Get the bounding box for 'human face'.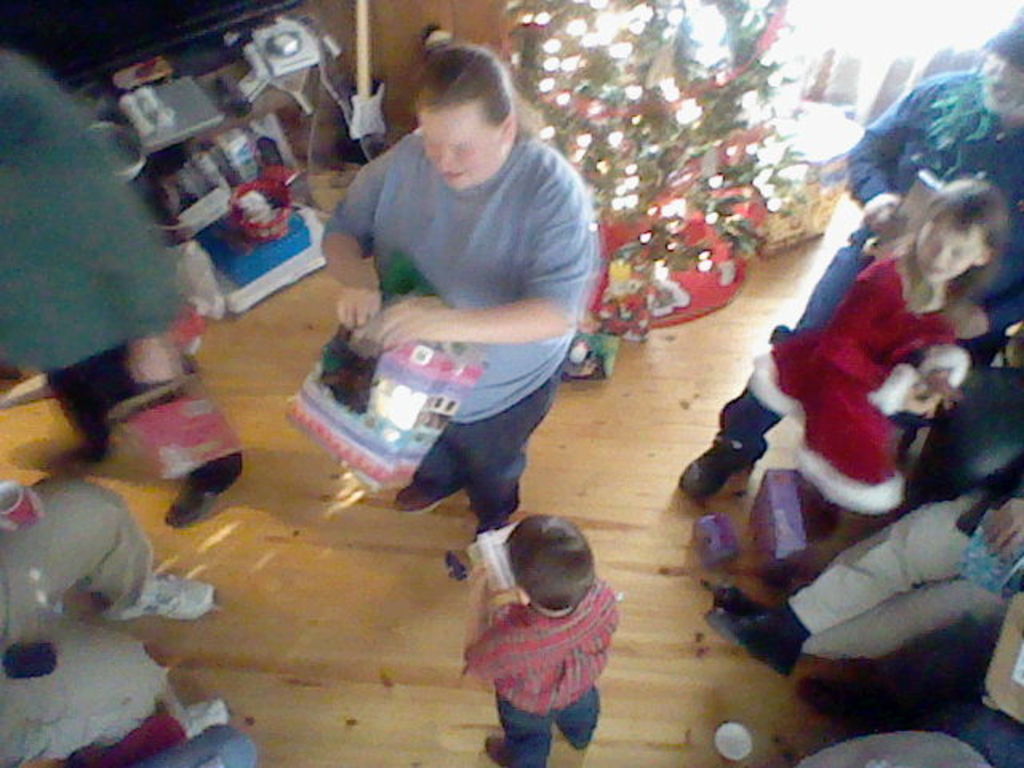
<box>414,107,498,192</box>.
